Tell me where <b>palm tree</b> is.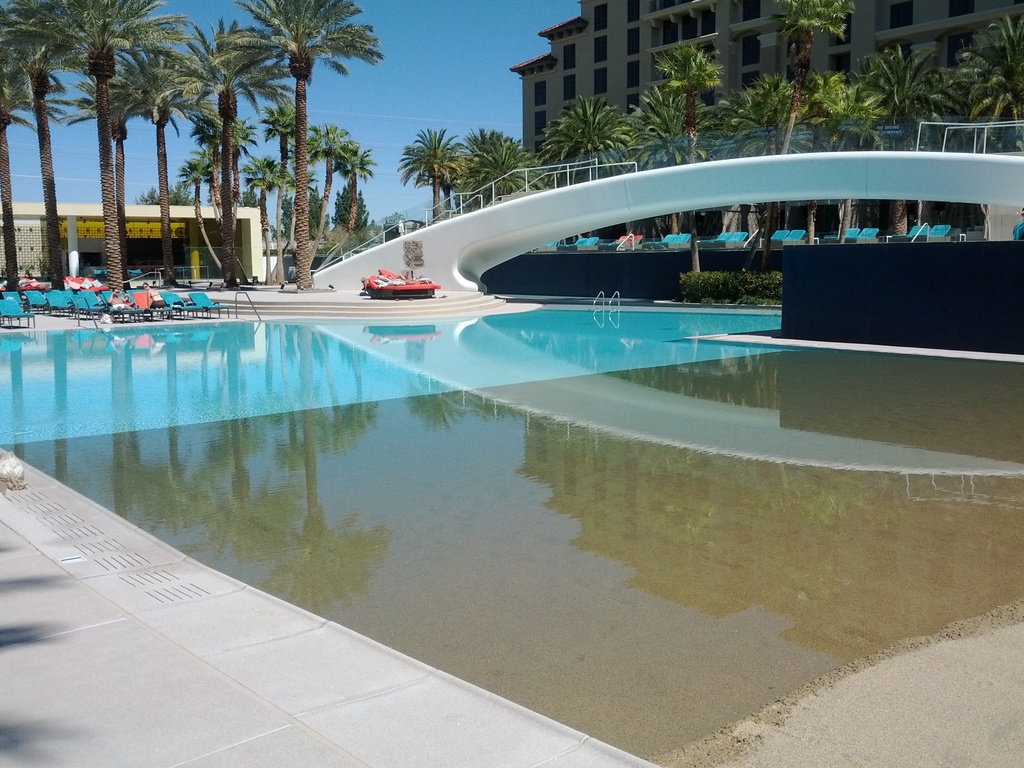
<b>palm tree</b> is at 943:56:996:117.
